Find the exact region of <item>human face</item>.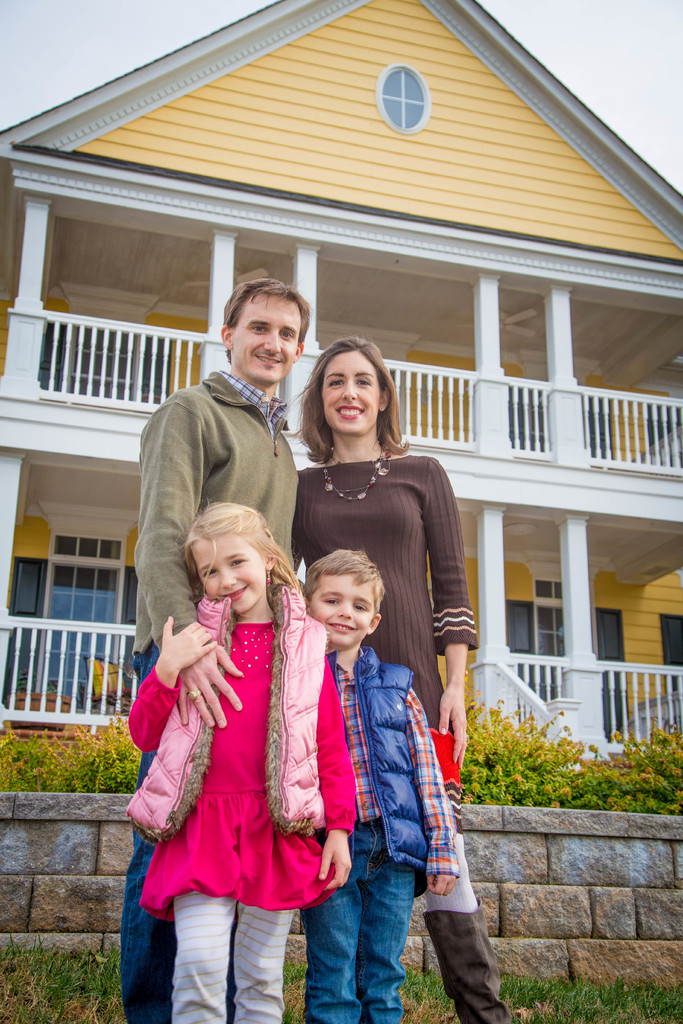
Exact region: bbox=[190, 529, 264, 609].
